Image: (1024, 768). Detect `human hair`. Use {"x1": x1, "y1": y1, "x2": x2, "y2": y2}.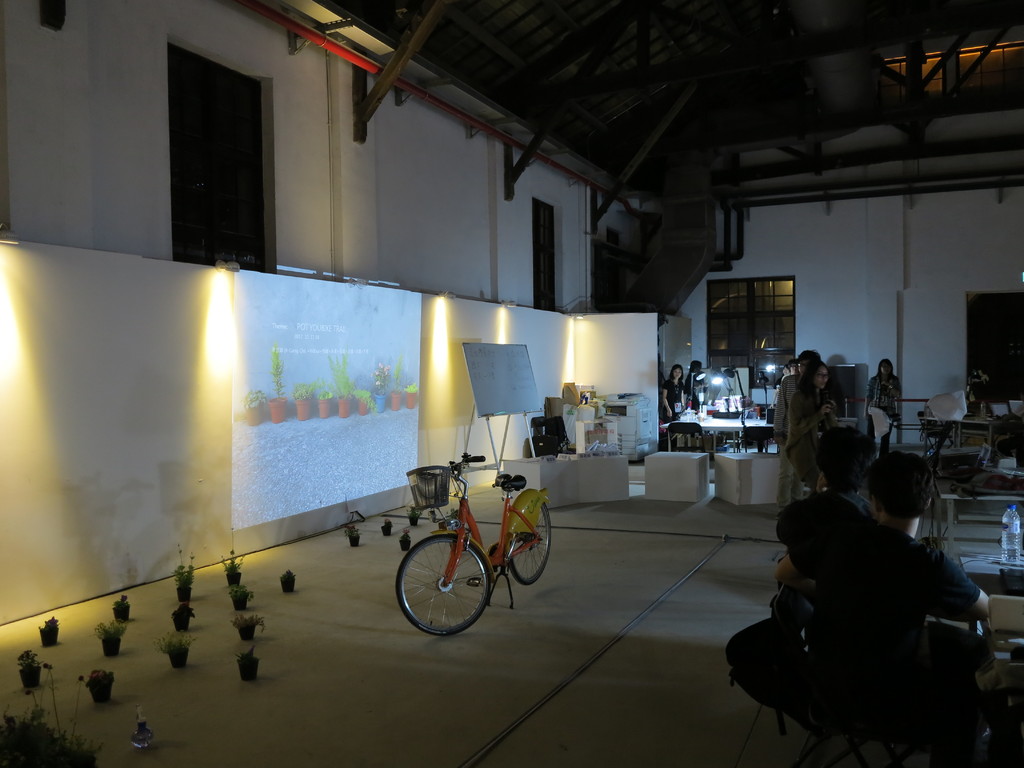
{"x1": 799, "y1": 347, "x2": 820, "y2": 371}.
